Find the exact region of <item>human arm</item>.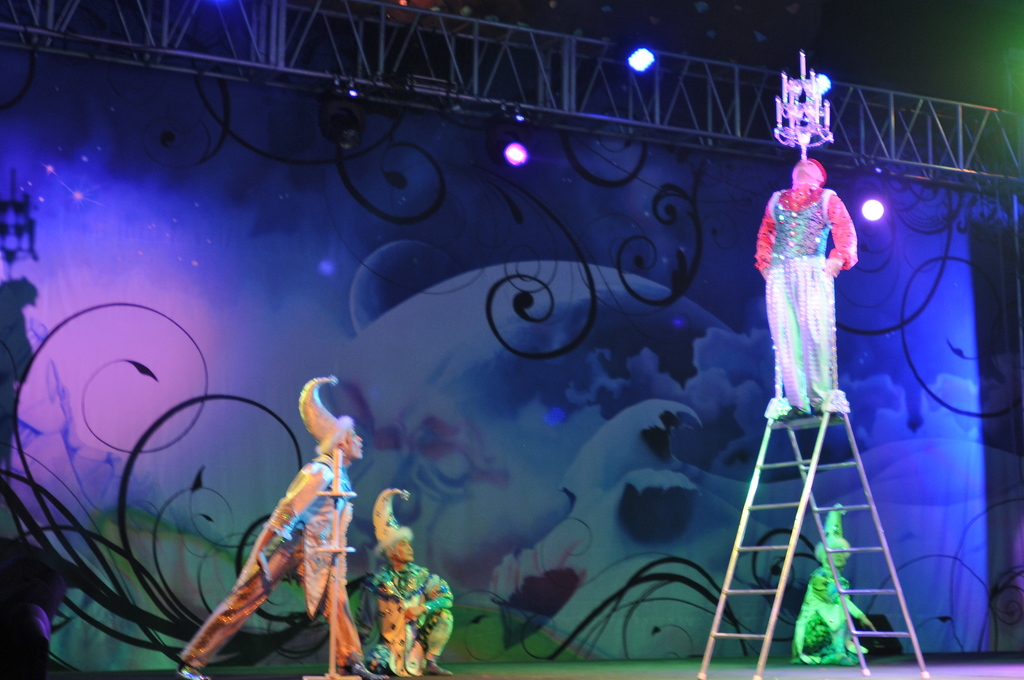
Exact region: (257,465,324,566).
